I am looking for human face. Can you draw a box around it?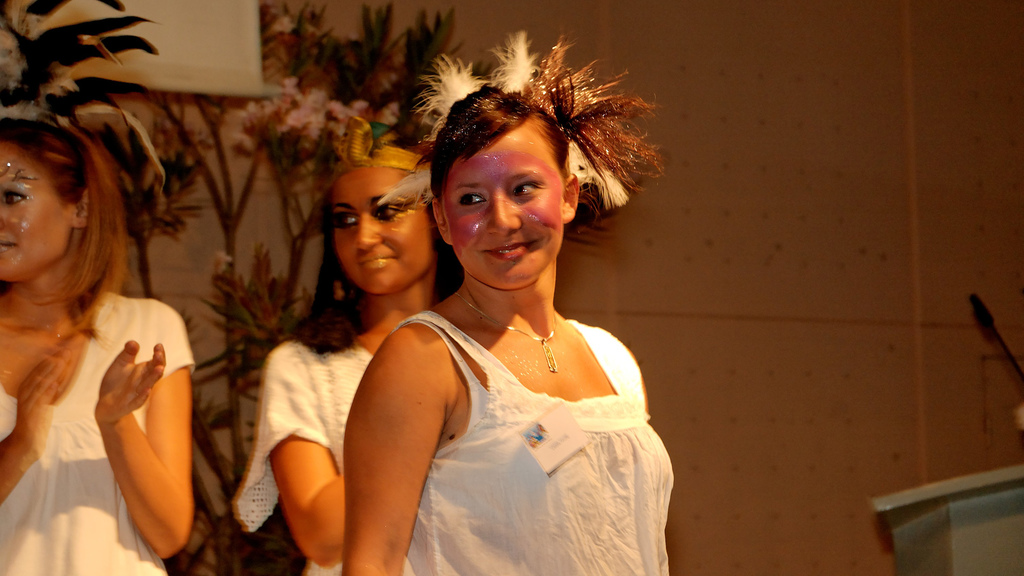
Sure, the bounding box is (440,119,567,288).
